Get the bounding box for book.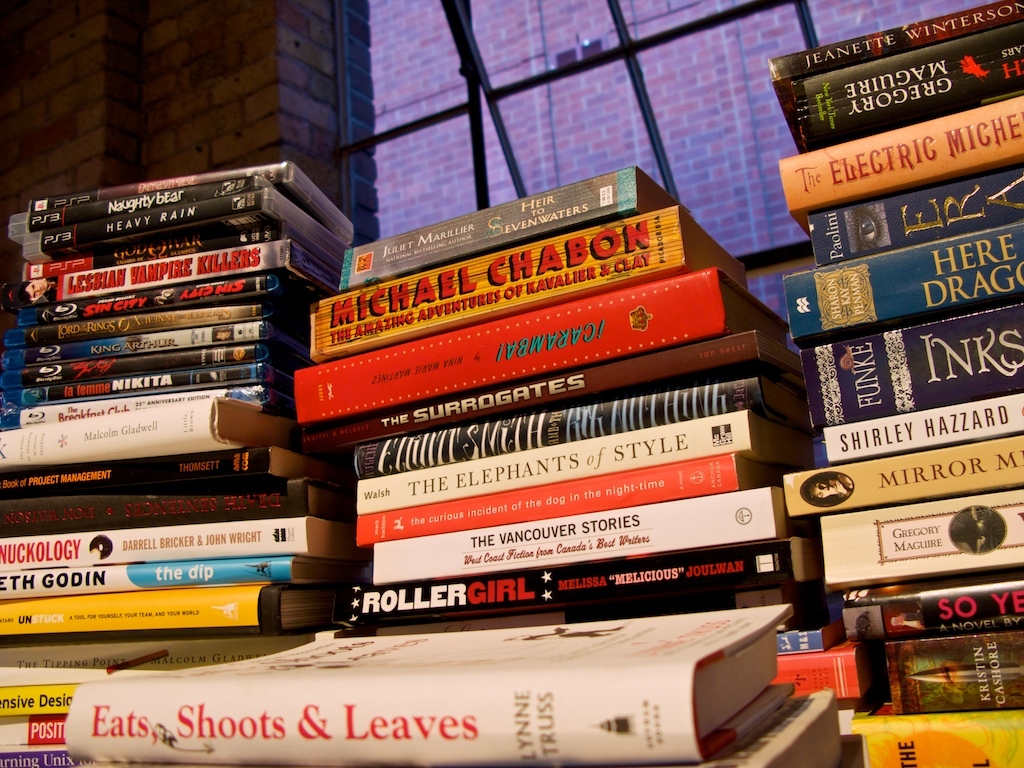
x1=61 y1=601 x2=797 y2=767.
